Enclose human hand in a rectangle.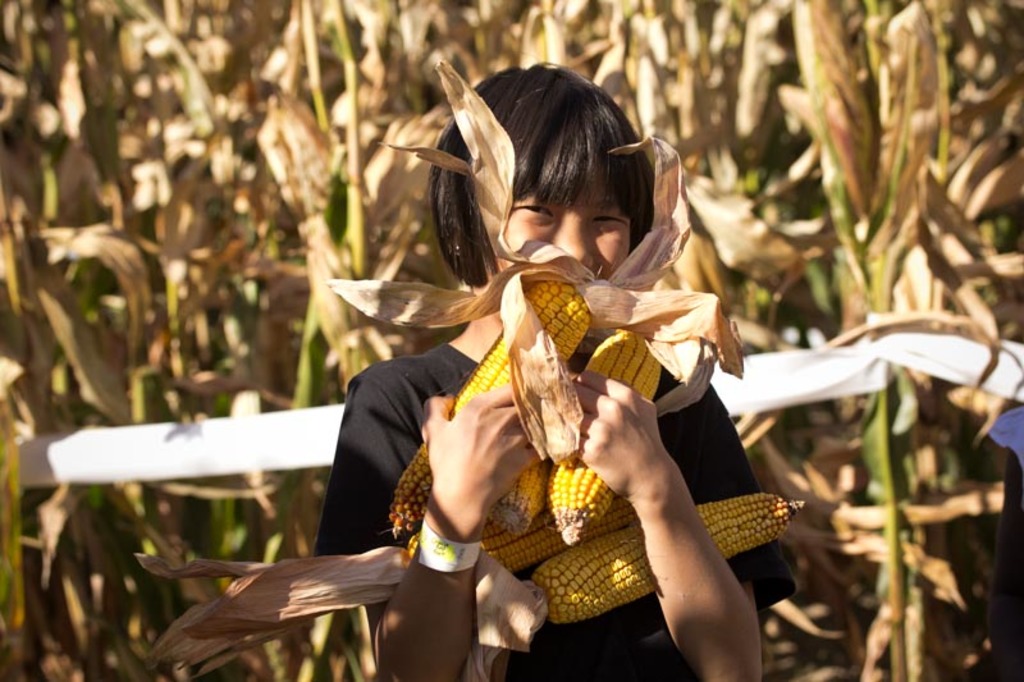
BBox(410, 386, 534, 559).
